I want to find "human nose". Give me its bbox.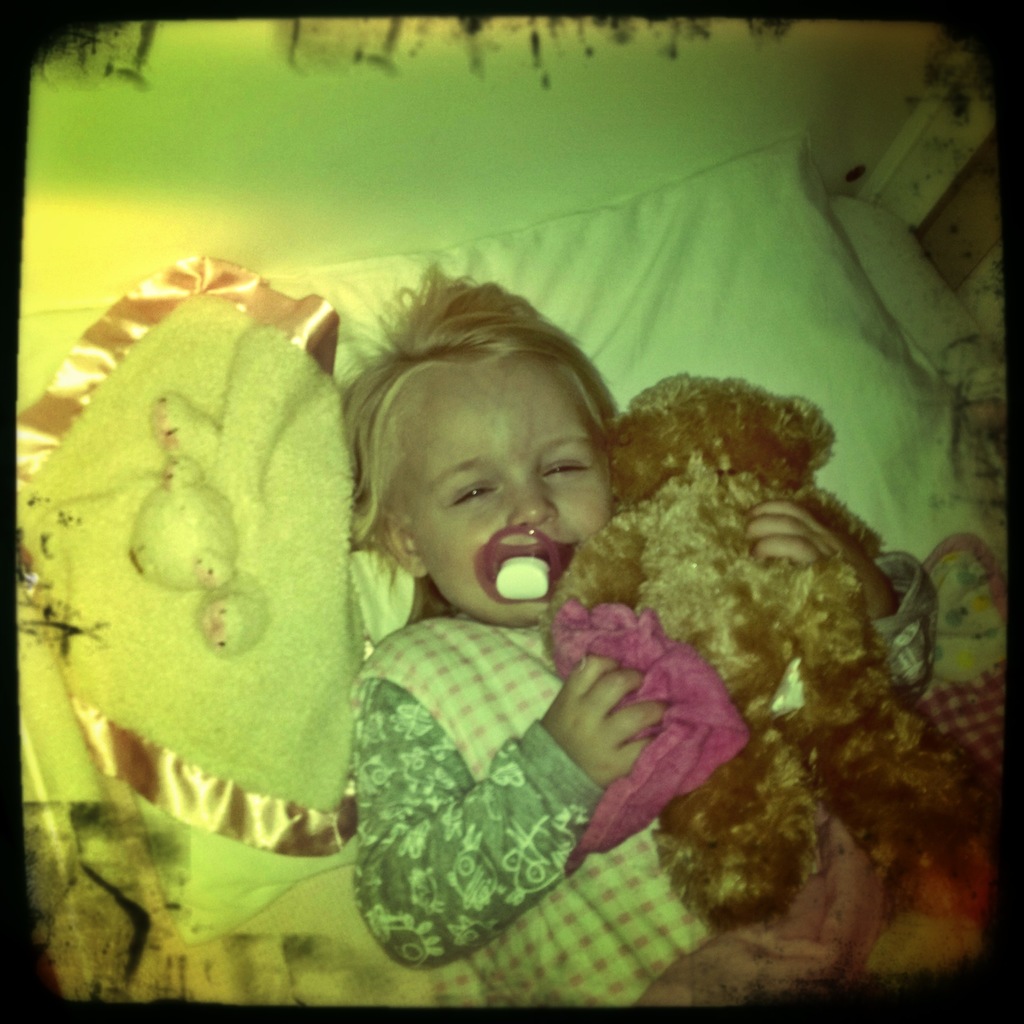
locate(502, 467, 565, 534).
